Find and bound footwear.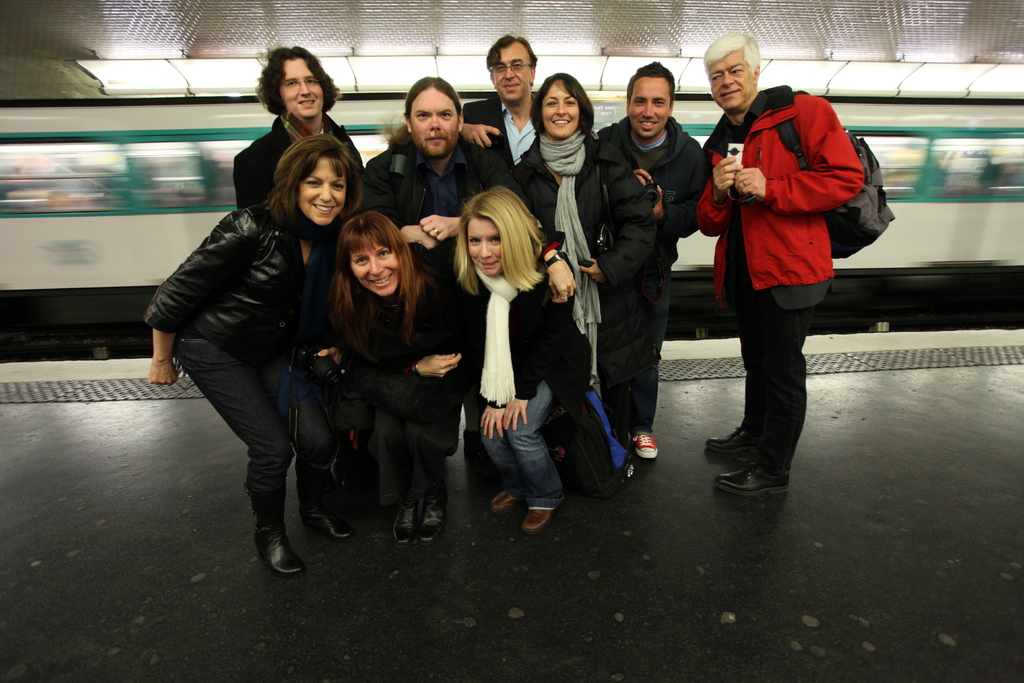
Bound: x1=632, y1=431, x2=666, y2=462.
